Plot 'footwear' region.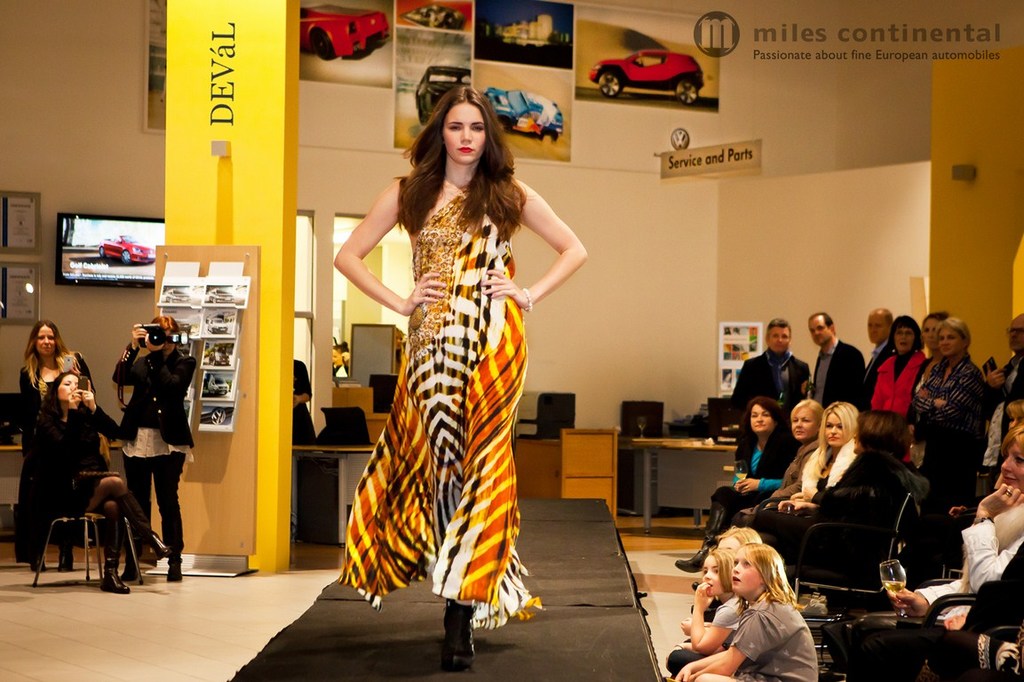
Plotted at bbox=[444, 600, 479, 665].
